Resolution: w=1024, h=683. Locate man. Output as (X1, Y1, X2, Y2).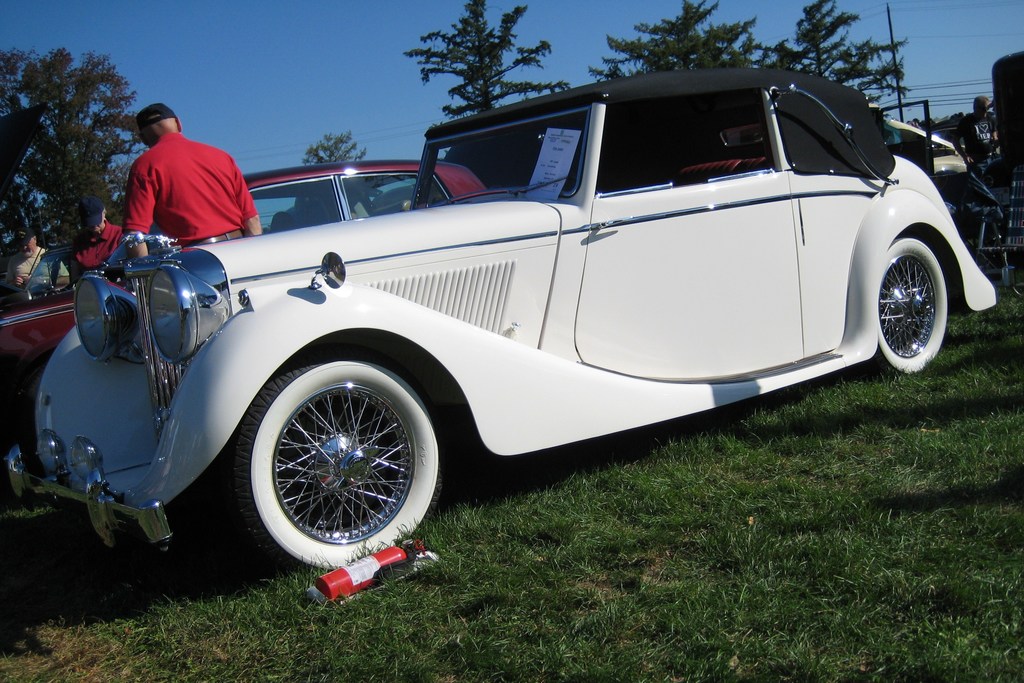
(121, 102, 261, 250).
